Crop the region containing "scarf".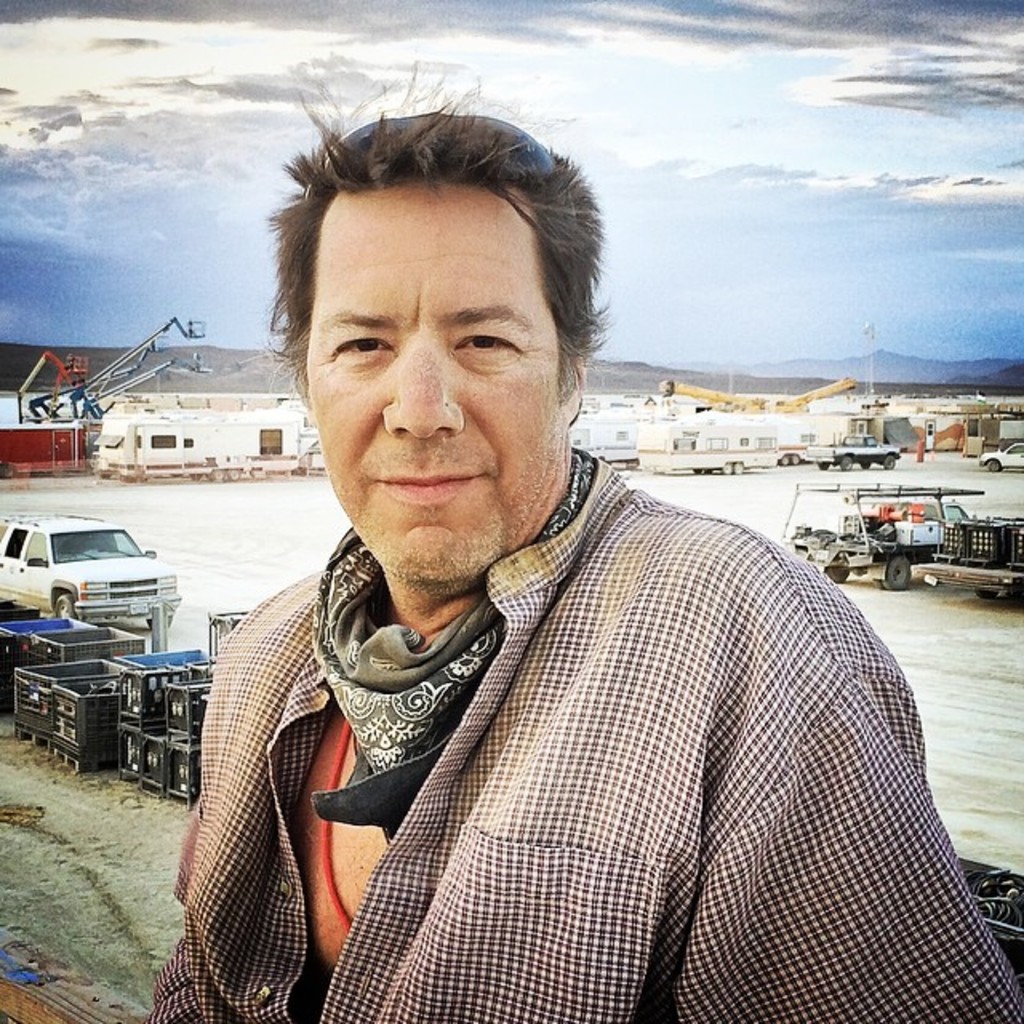
Crop region: <box>315,445,602,845</box>.
